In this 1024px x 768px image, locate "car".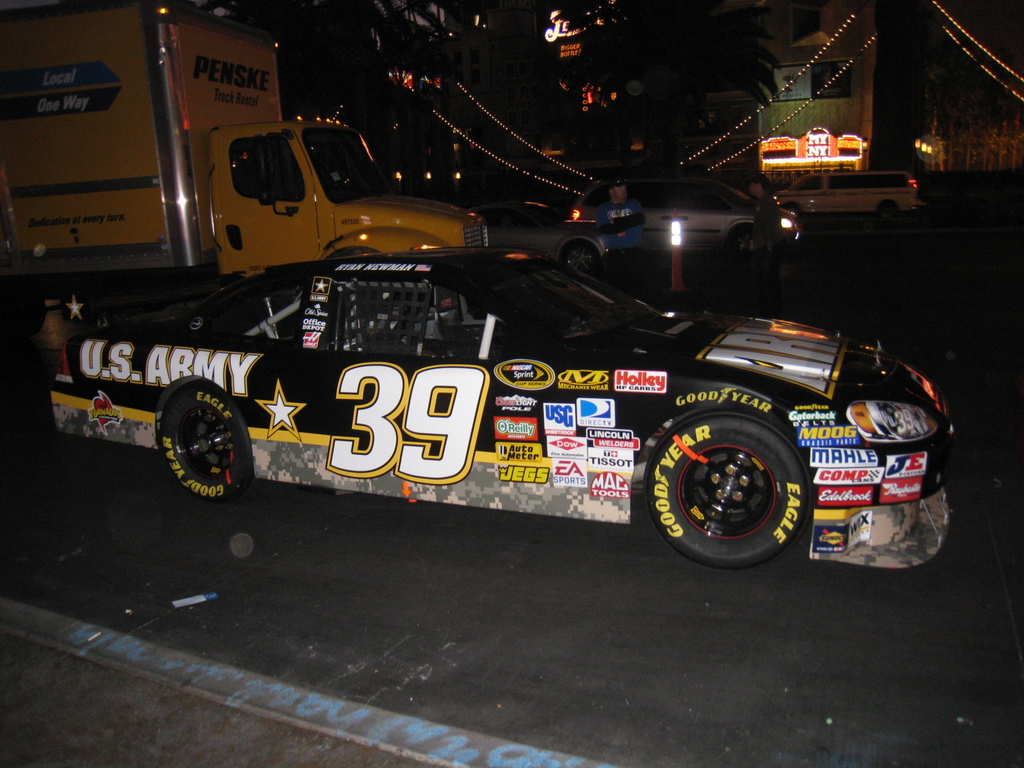
Bounding box: x1=48, y1=246, x2=954, y2=570.
